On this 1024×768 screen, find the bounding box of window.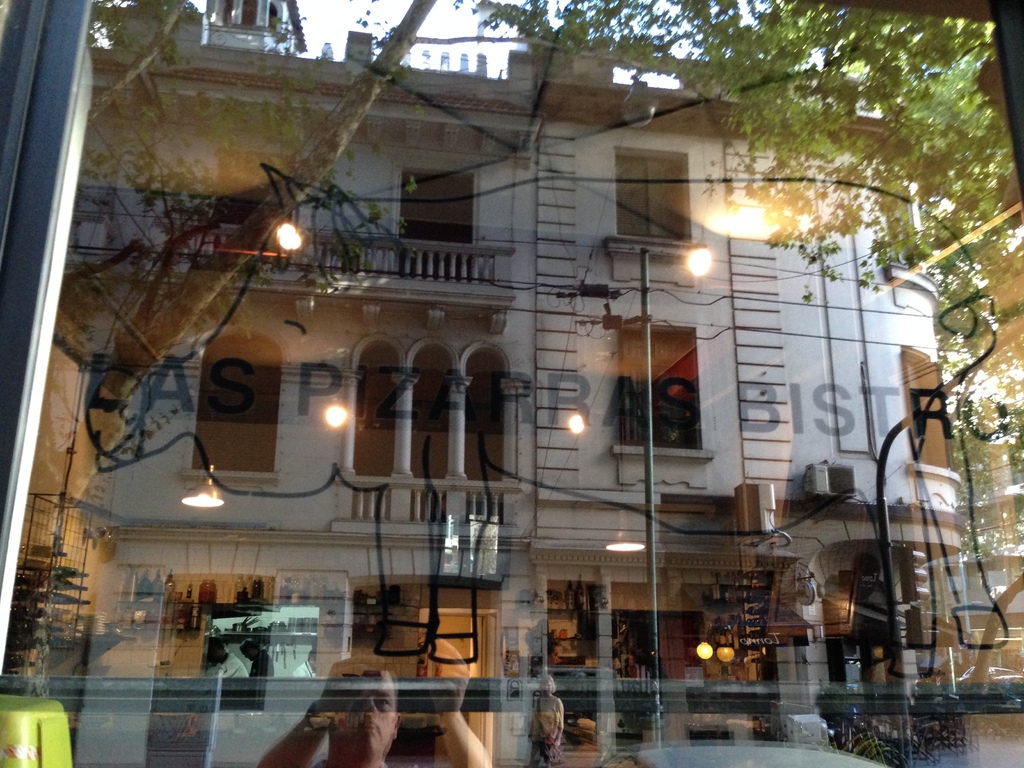
Bounding box: [615, 149, 689, 242].
